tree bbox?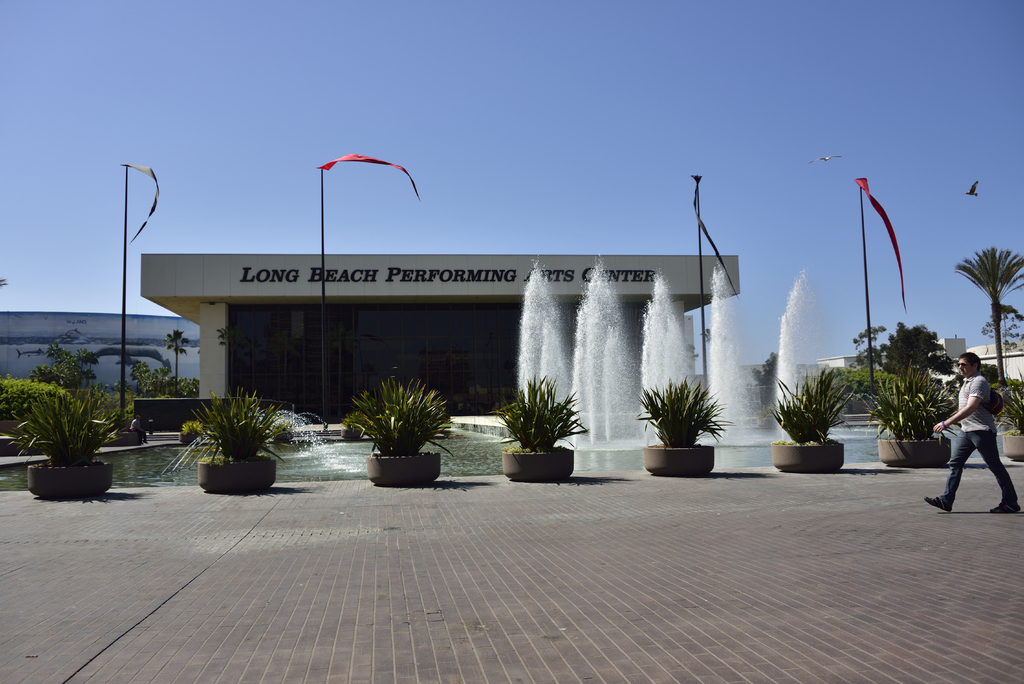
select_region(954, 244, 1023, 393)
